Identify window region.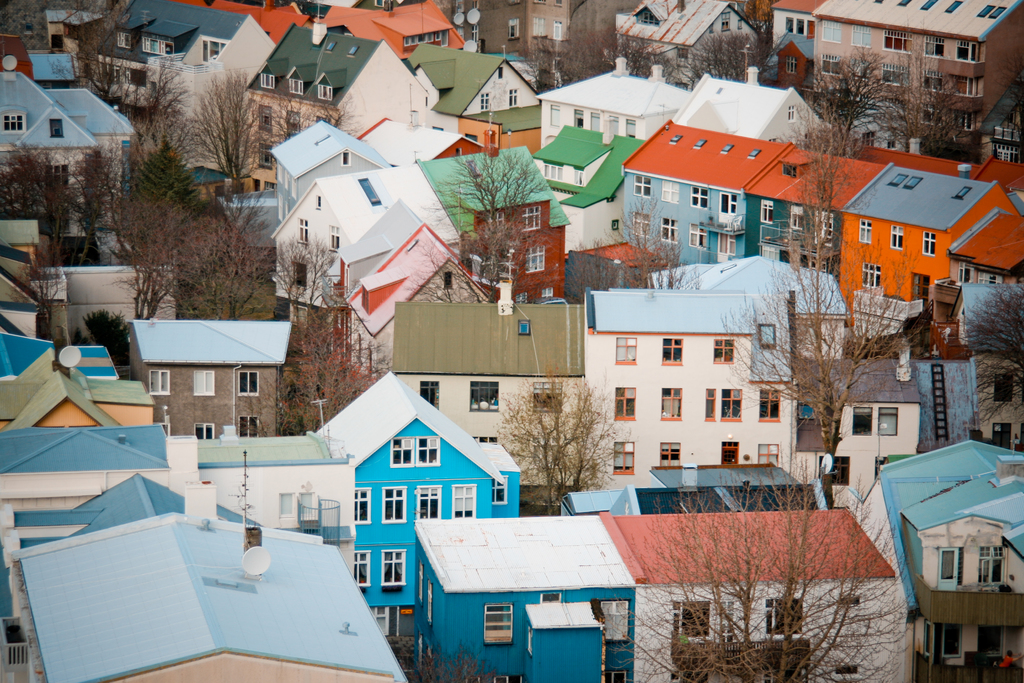
Region: 468,161,481,178.
